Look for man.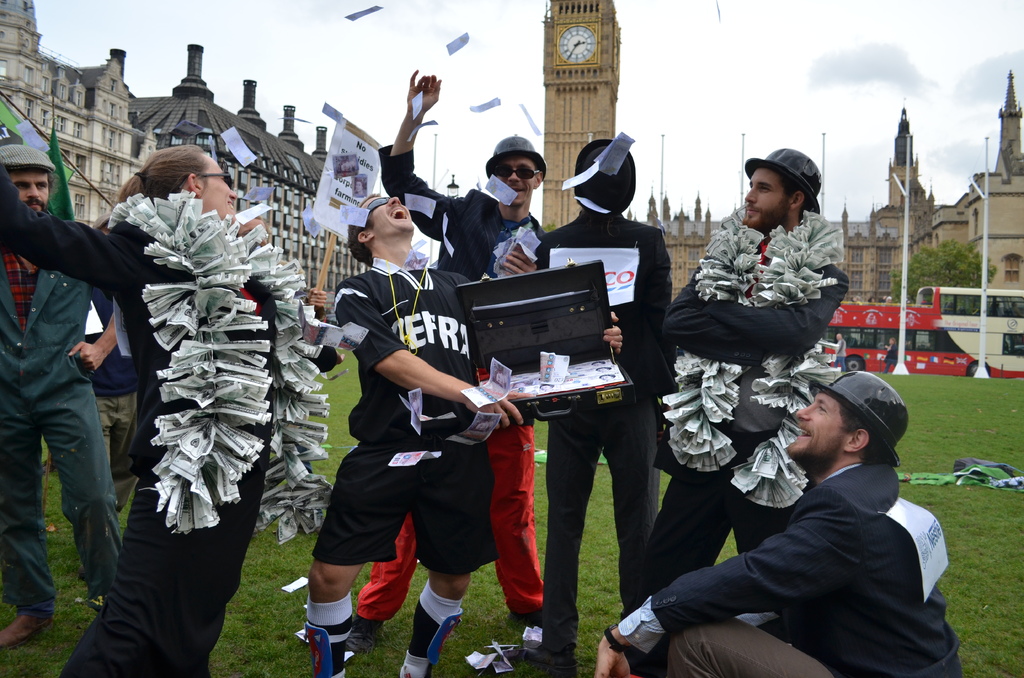
Found: <bbox>589, 373, 976, 677</bbox>.
